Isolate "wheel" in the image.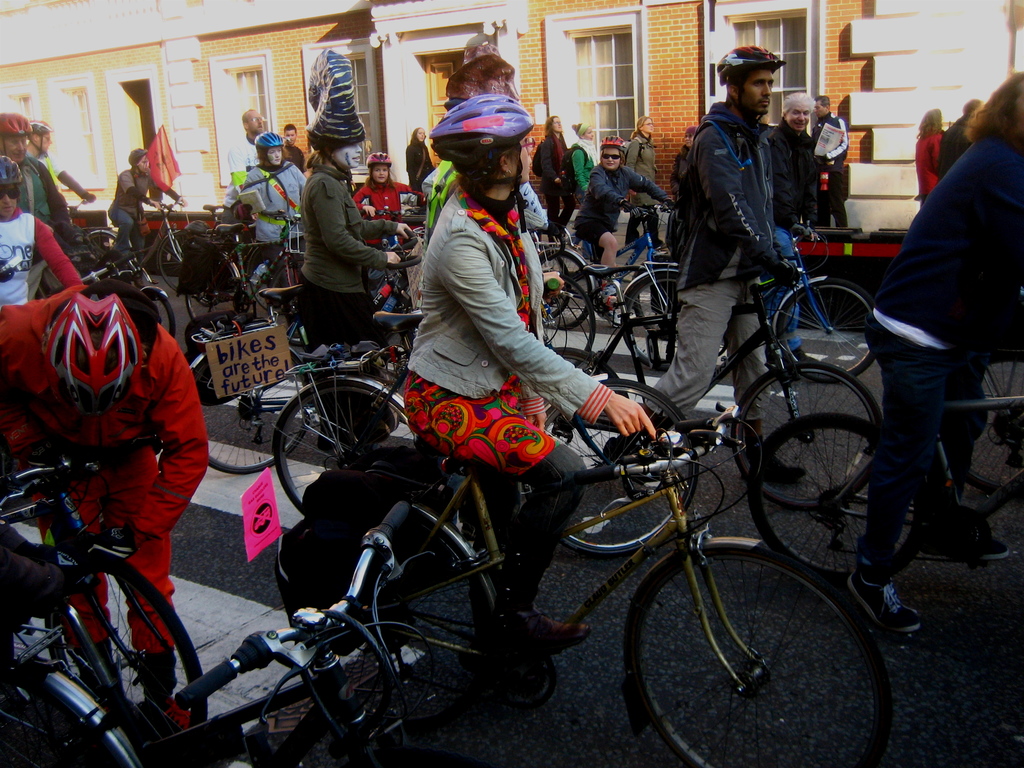
Isolated region: [88,227,118,252].
